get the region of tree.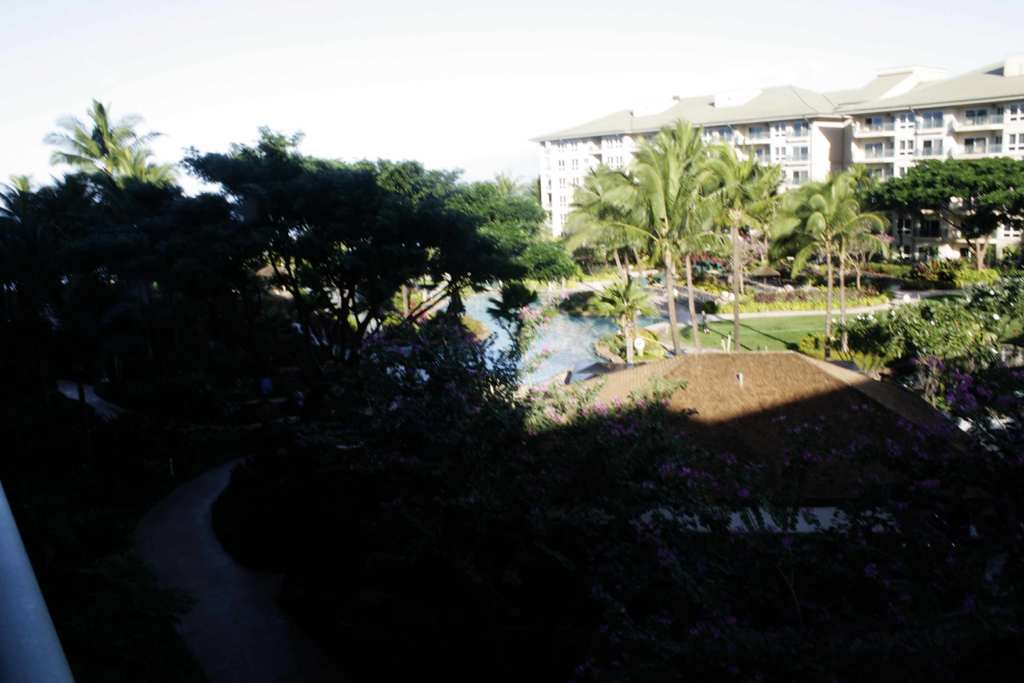
828/265/1023/357.
